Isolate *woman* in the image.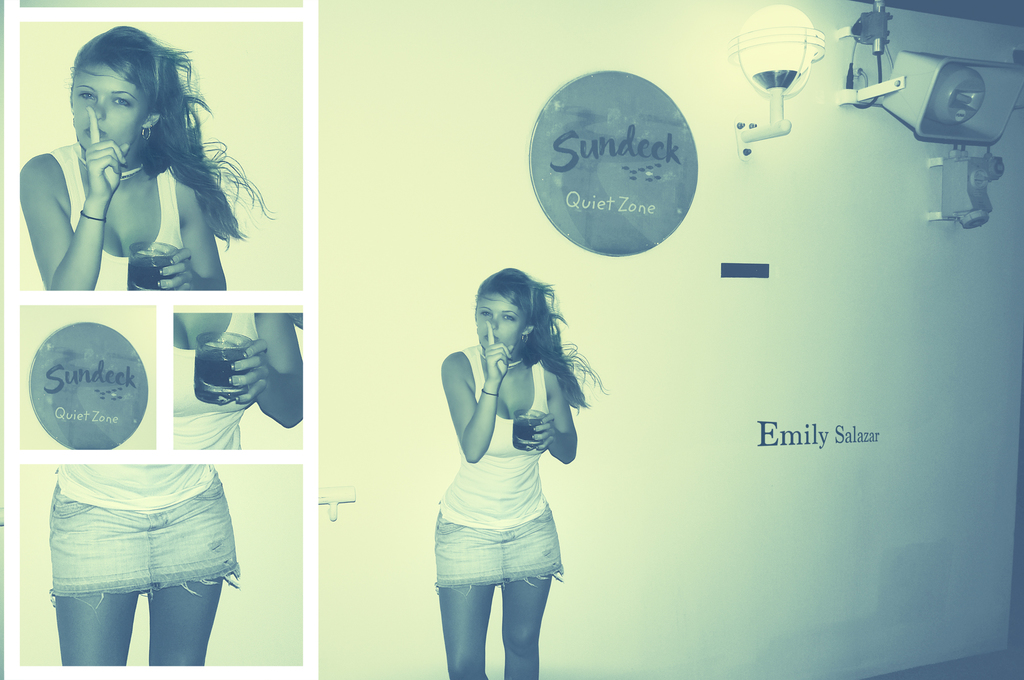
Isolated region: bbox=[434, 266, 609, 679].
